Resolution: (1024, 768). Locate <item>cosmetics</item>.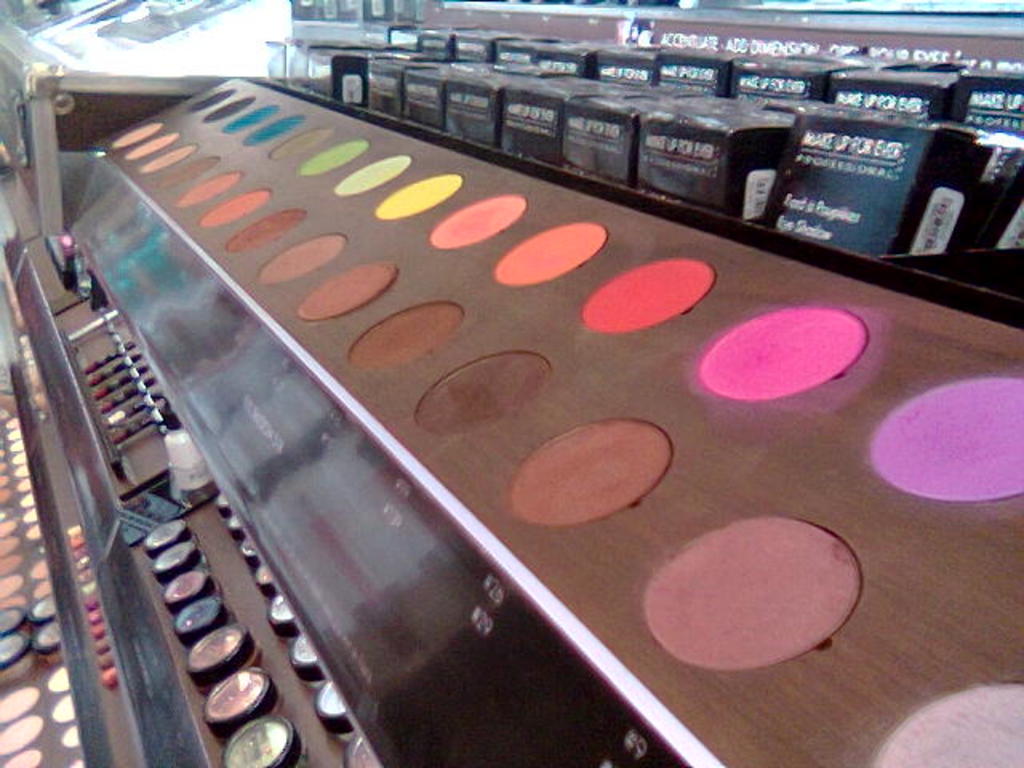
[left=29, top=558, right=50, bottom=582].
